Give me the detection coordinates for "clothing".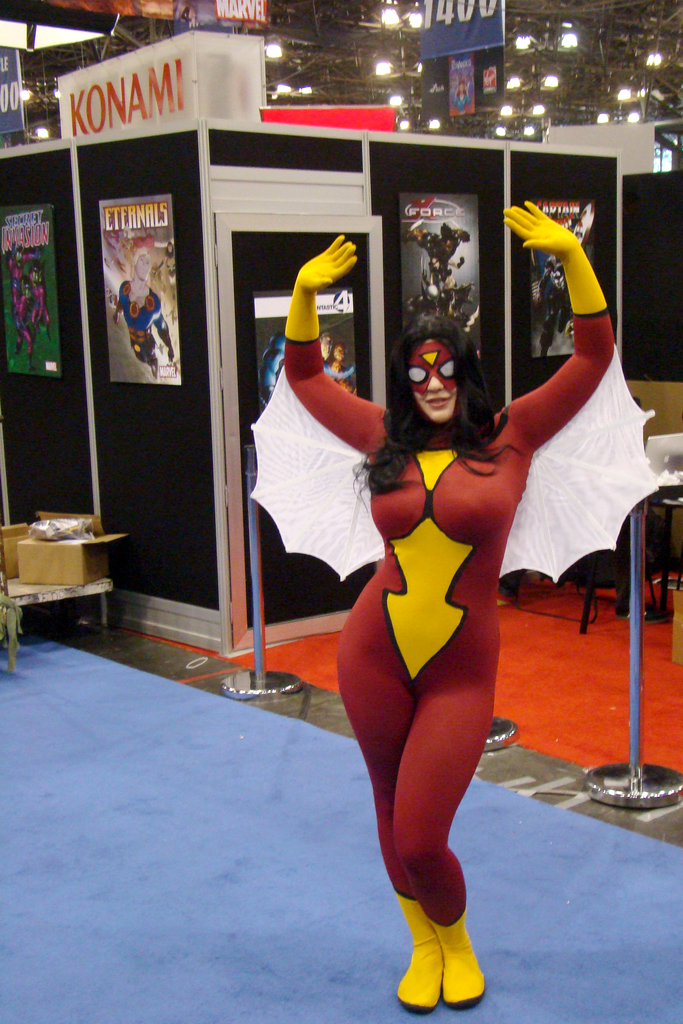
(115,279,171,365).
